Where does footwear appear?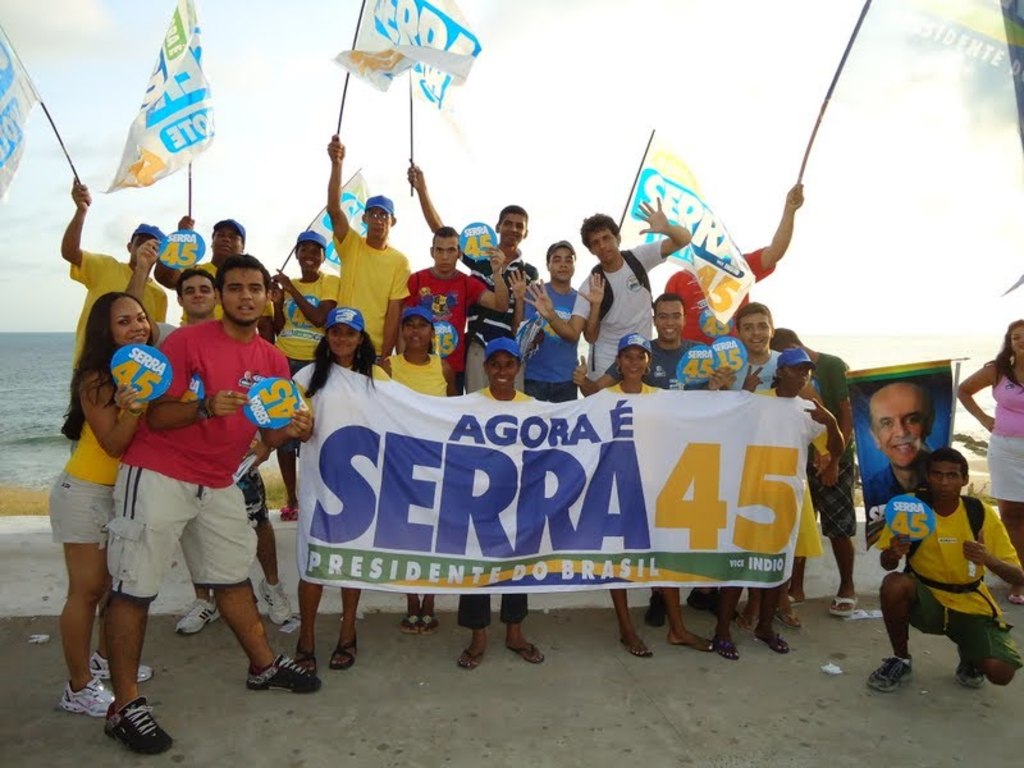
Appears at 248 653 333 695.
